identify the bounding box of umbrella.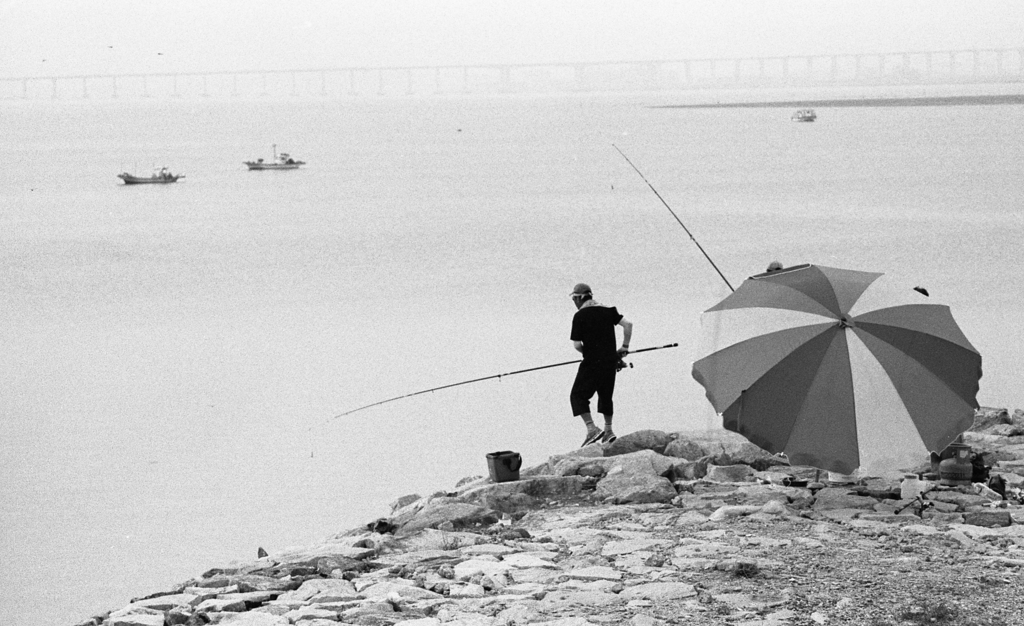
Rect(686, 245, 989, 479).
